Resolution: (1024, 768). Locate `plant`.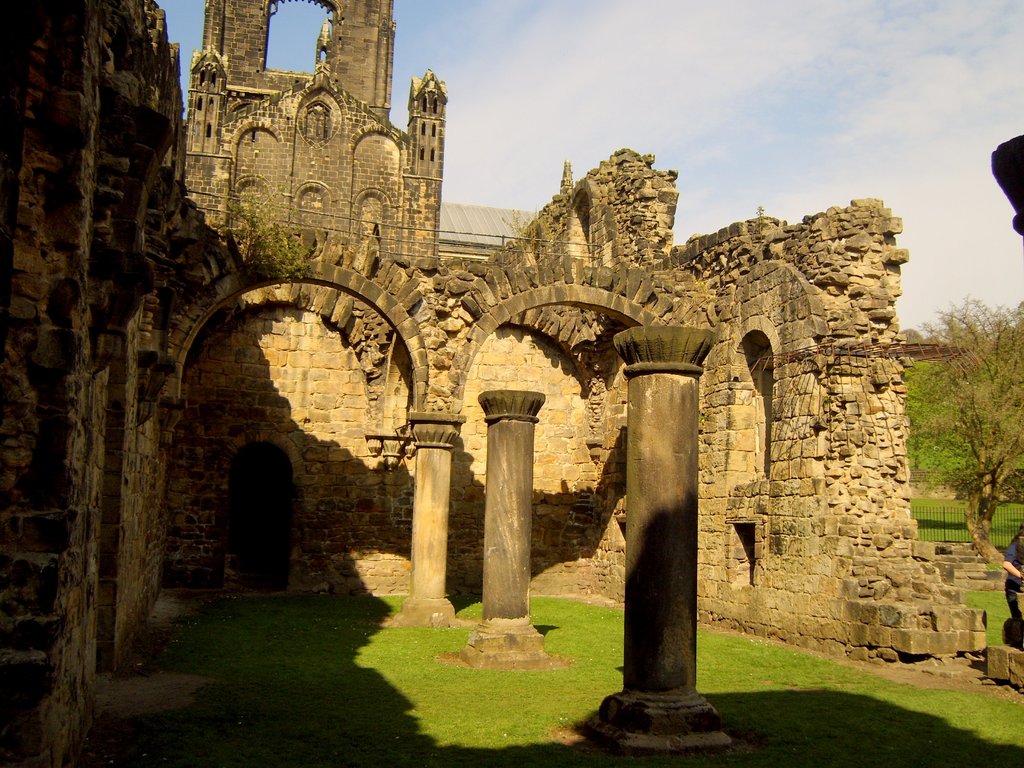
[left=755, top=204, right=762, bottom=239].
